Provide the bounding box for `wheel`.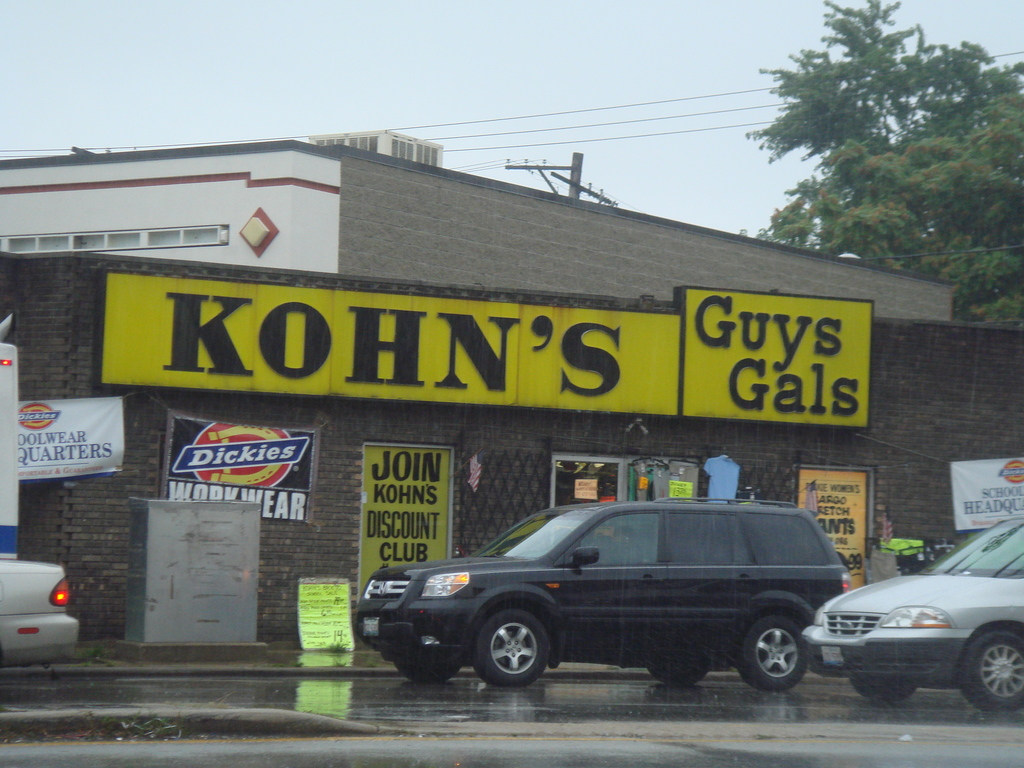
locate(471, 621, 562, 703).
